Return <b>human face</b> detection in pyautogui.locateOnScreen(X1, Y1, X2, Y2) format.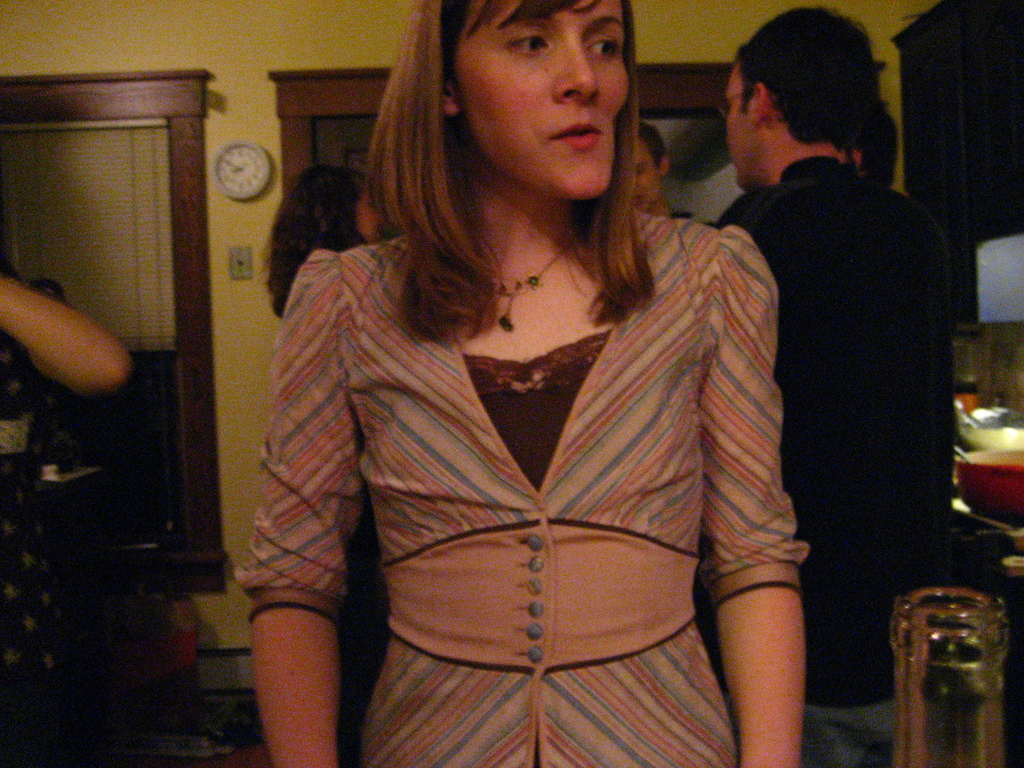
pyautogui.locateOnScreen(358, 185, 378, 241).
